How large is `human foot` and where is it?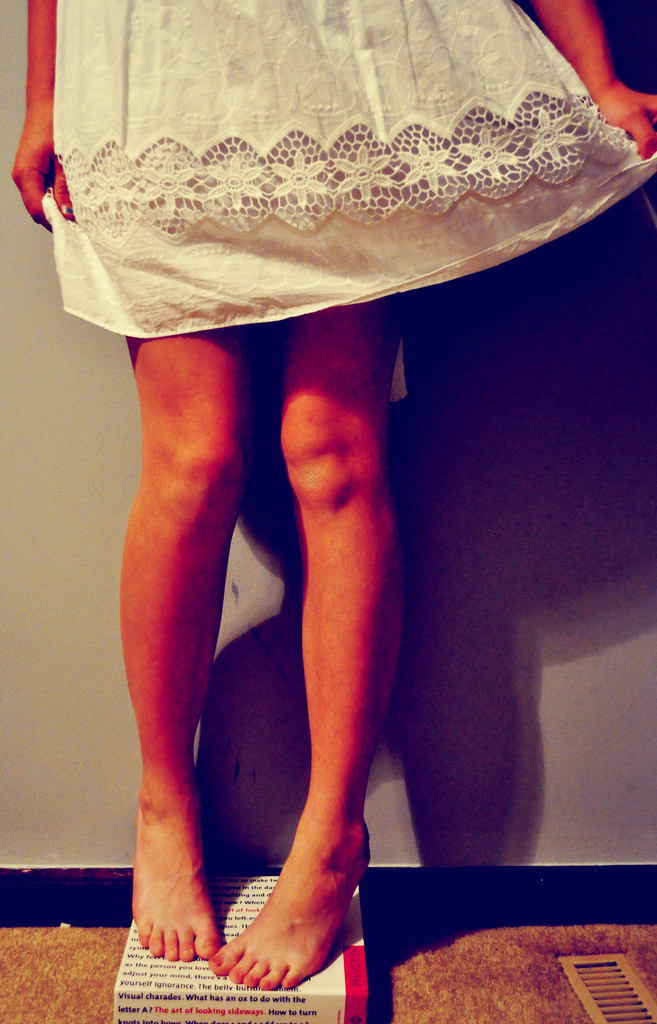
Bounding box: 135 767 223 963.
